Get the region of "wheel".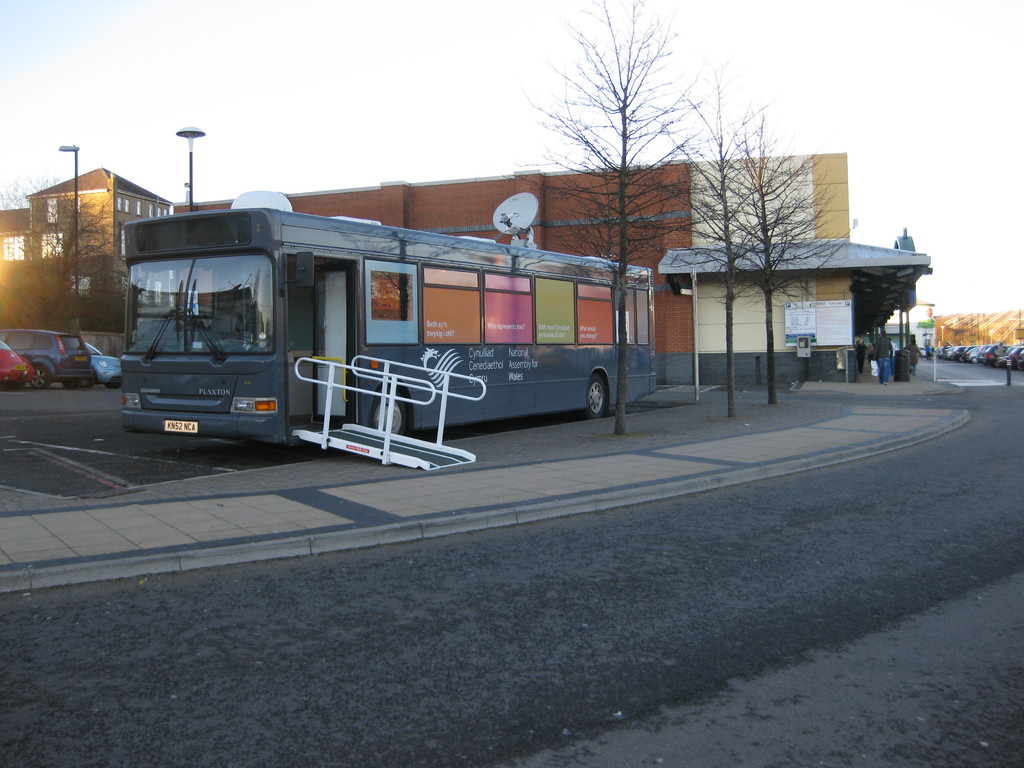
82 366 99 390.
